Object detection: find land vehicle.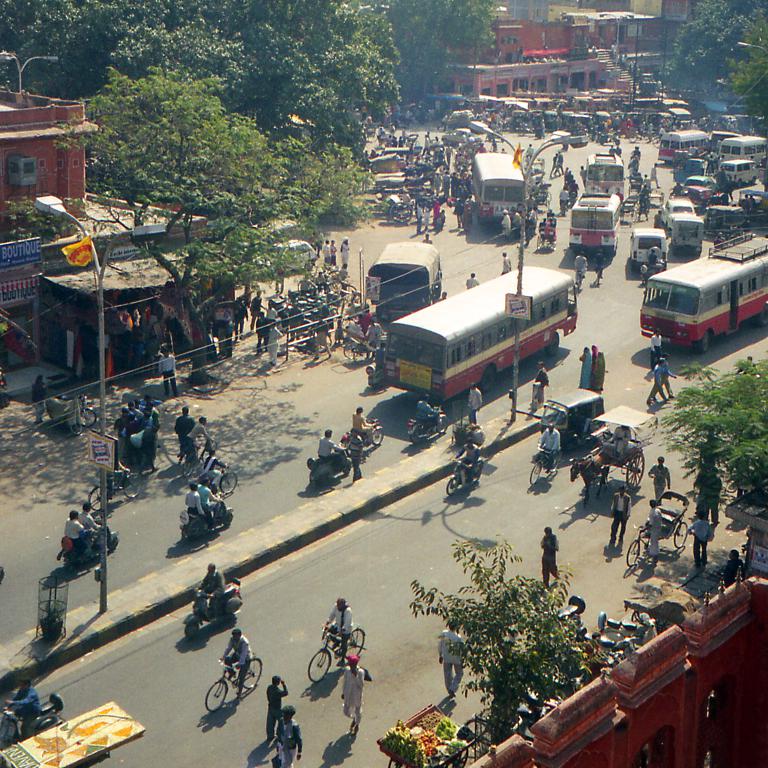
region(586, 150, 623, 192).
